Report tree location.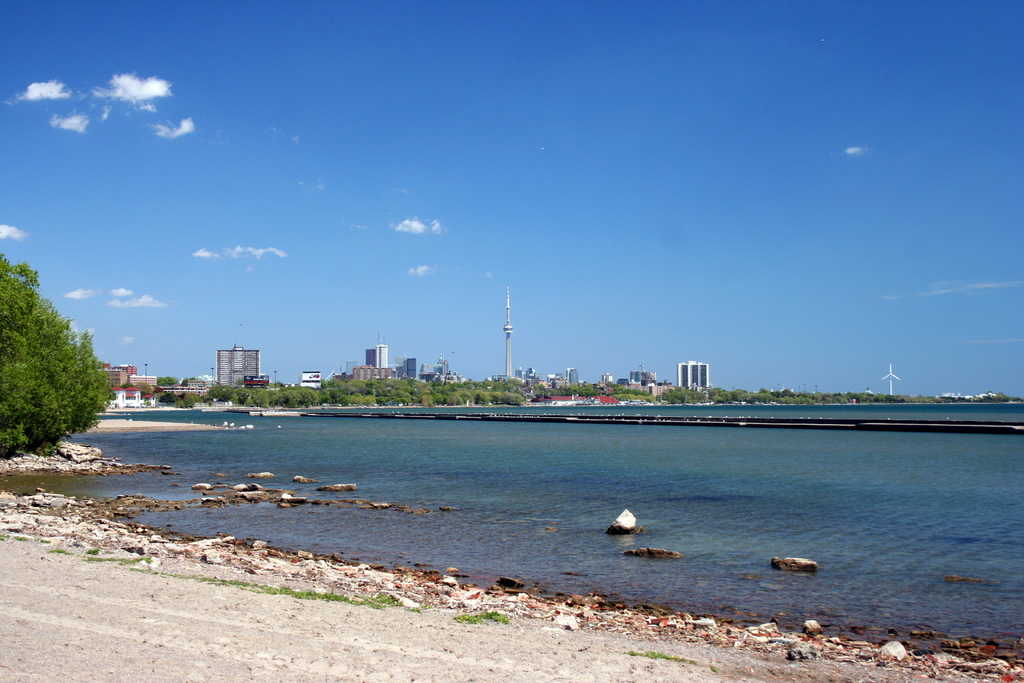
Report: 284/388/317/417.
